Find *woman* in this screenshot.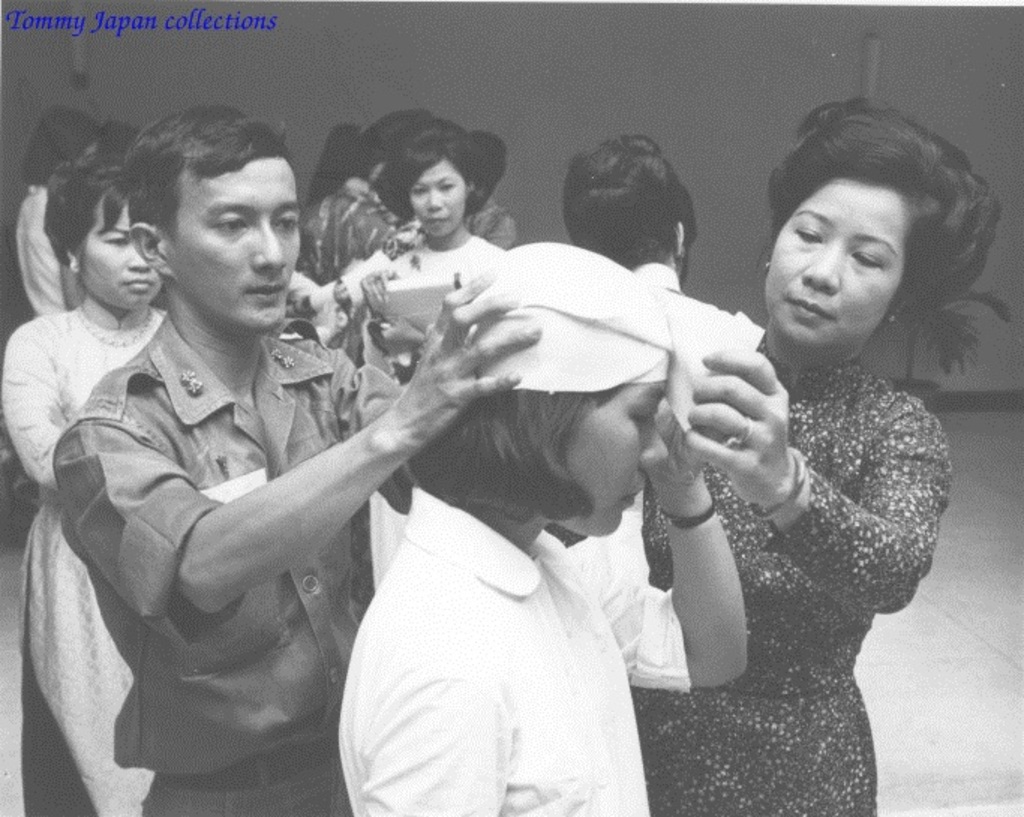
The bounding box for *woman* is {"left": 0, "top": 150, "right": 168, "bottom": 816}.
